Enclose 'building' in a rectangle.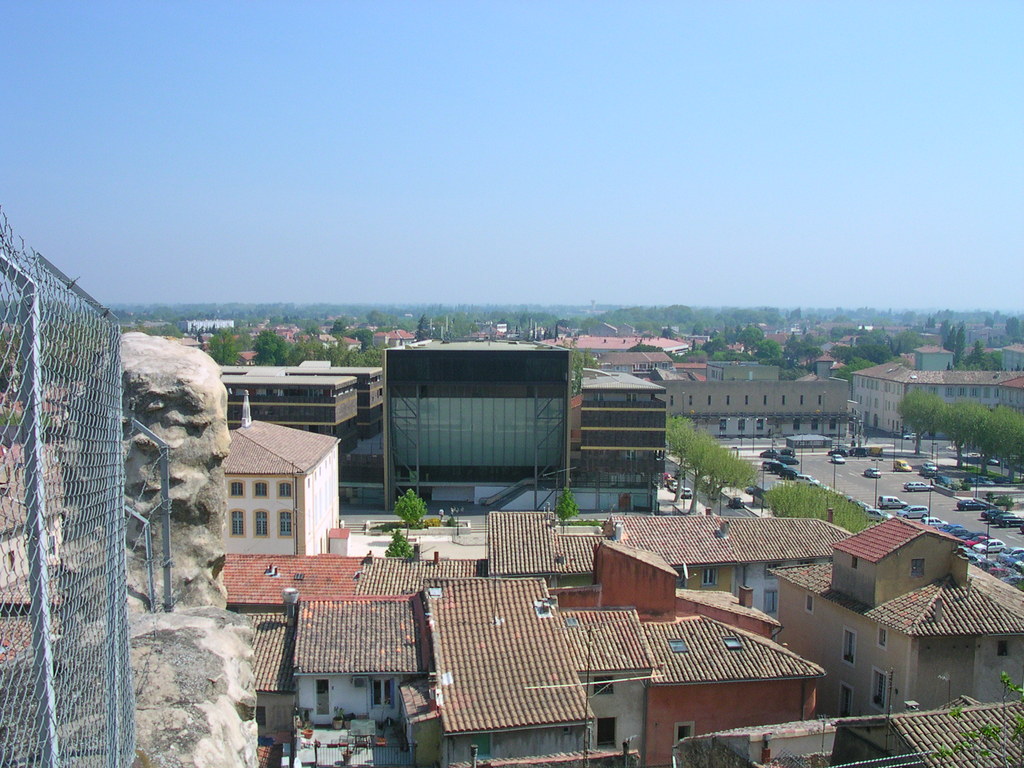
pyautogui.locateOnScreen(658, 363, 858, 449).
